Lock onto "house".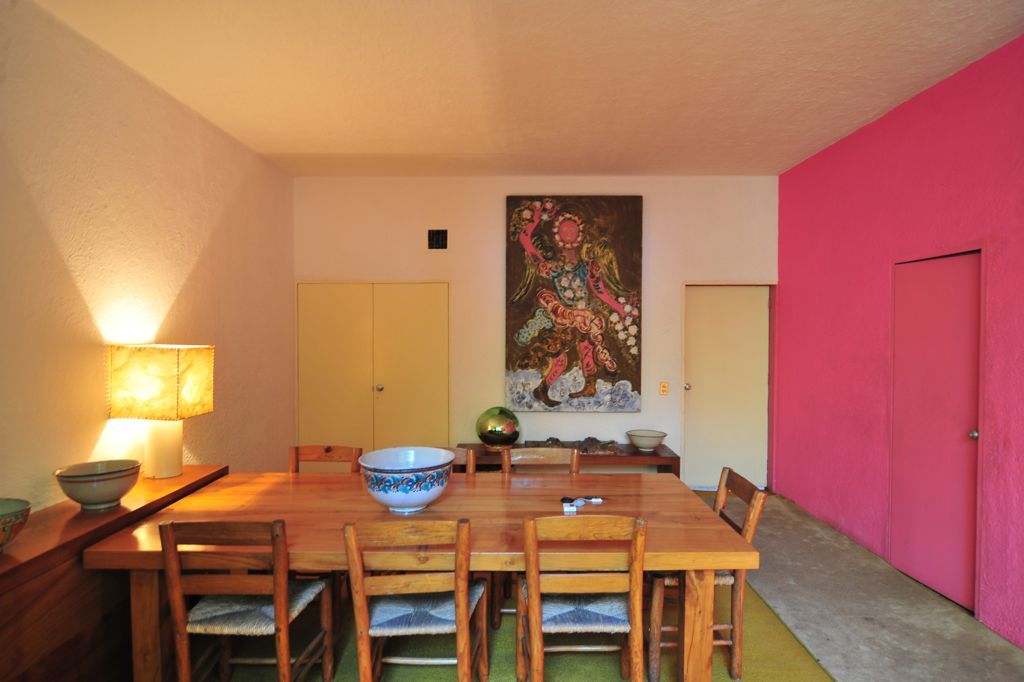
Locked: left=133, top=11, right=987, bottom=681.
